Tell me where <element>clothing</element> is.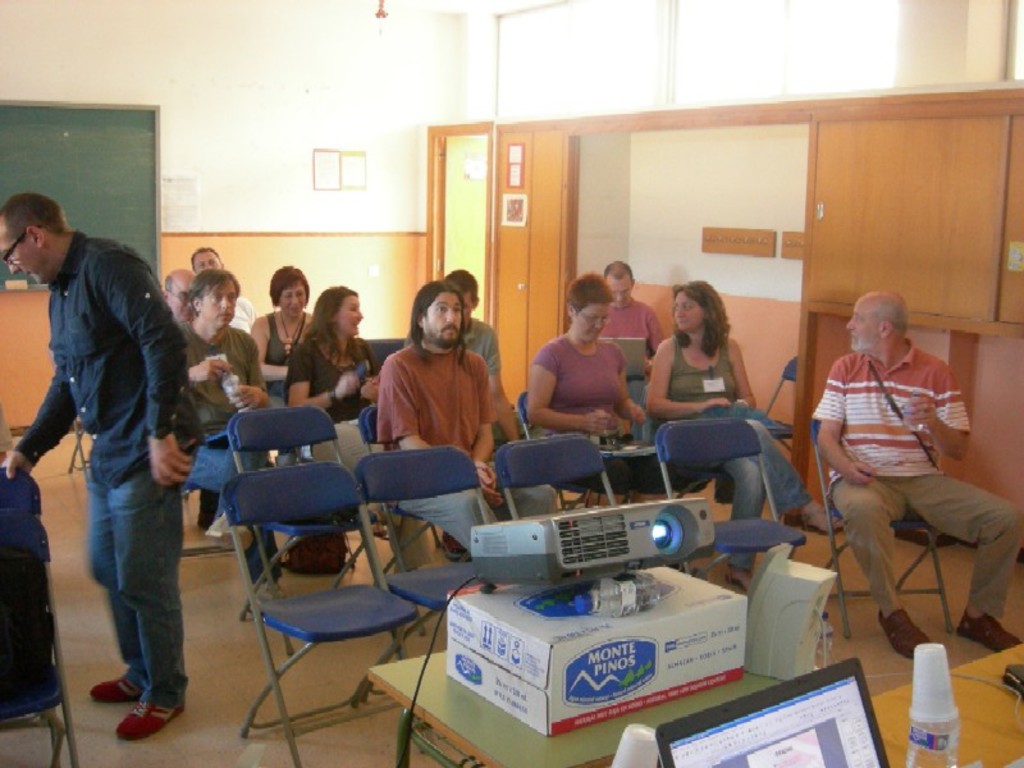
<element>clothing</element> is at <bbox>527, 332, 626, 448</bbox>.
